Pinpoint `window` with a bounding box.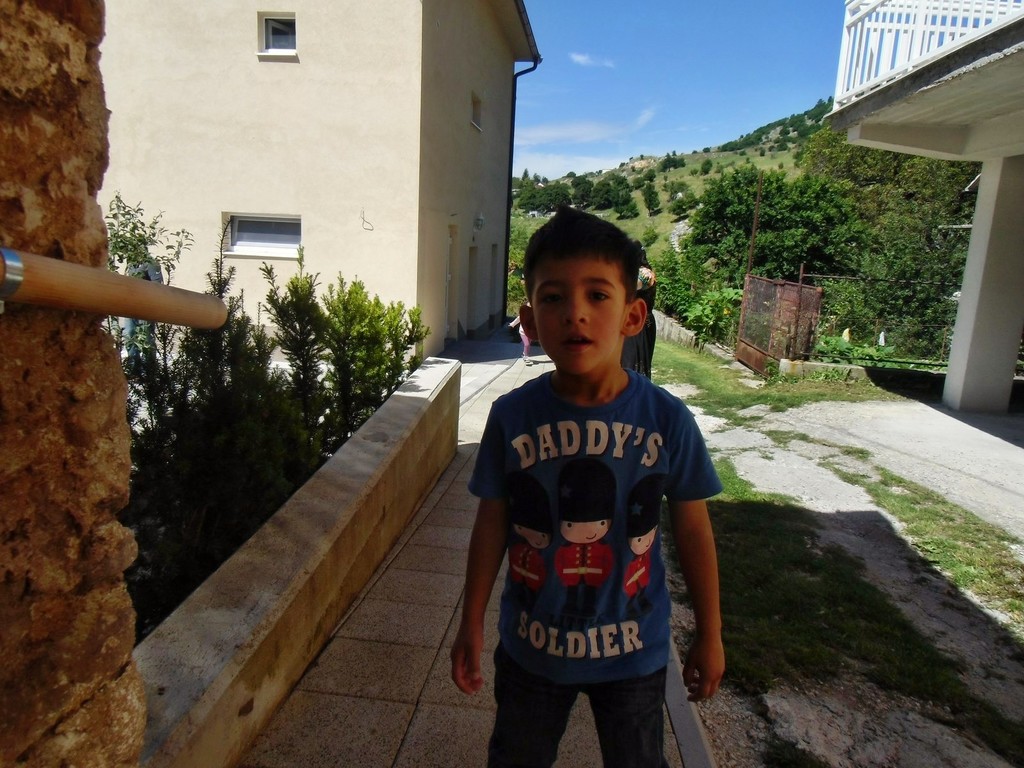
select_region(253, 8, 296, 58).
